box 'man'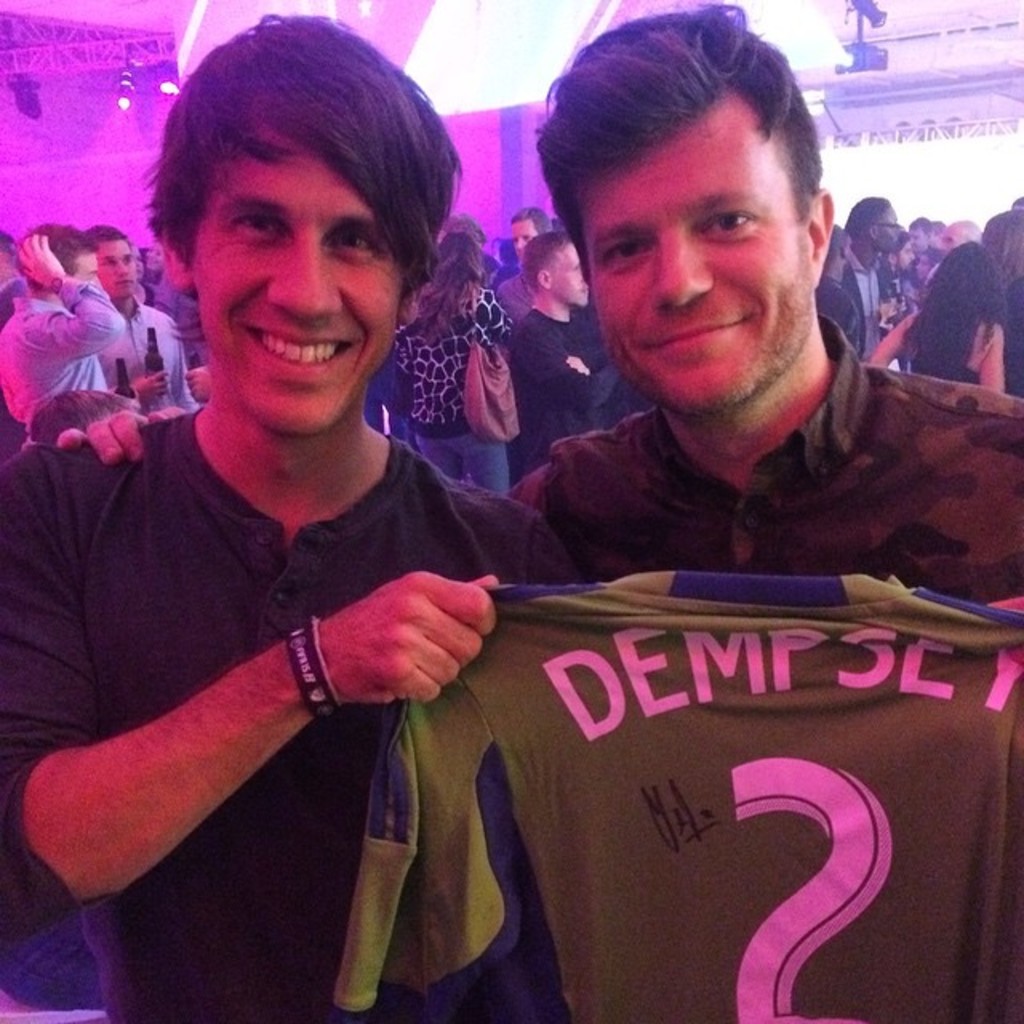
x1=96 y1=222 x2=203 y2=421
